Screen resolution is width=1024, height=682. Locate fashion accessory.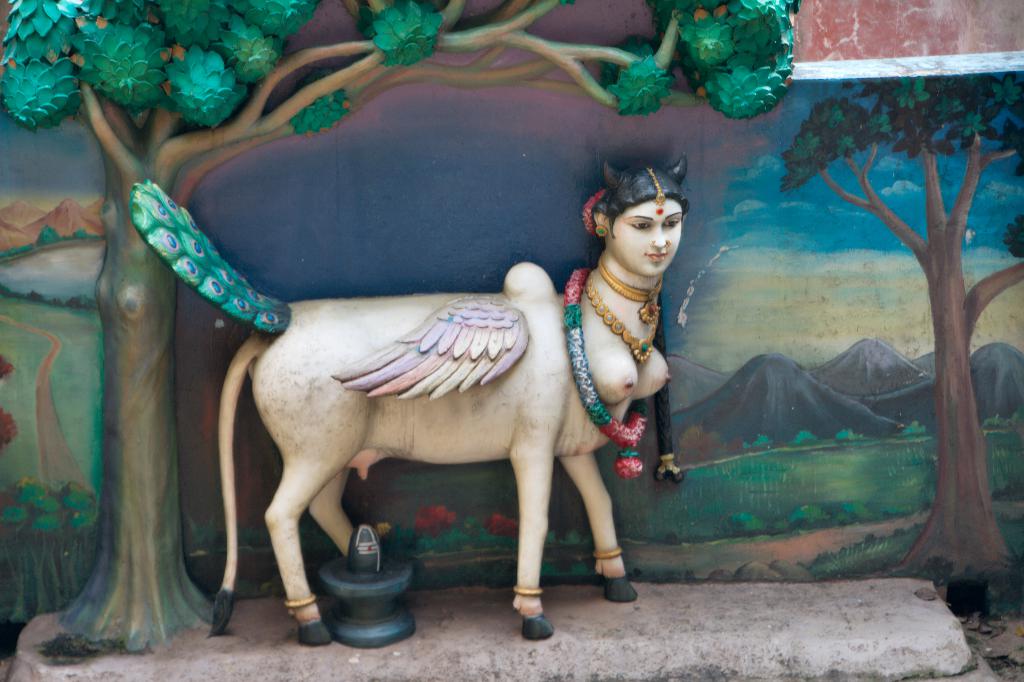
box=[655, 451, 688, 483].
